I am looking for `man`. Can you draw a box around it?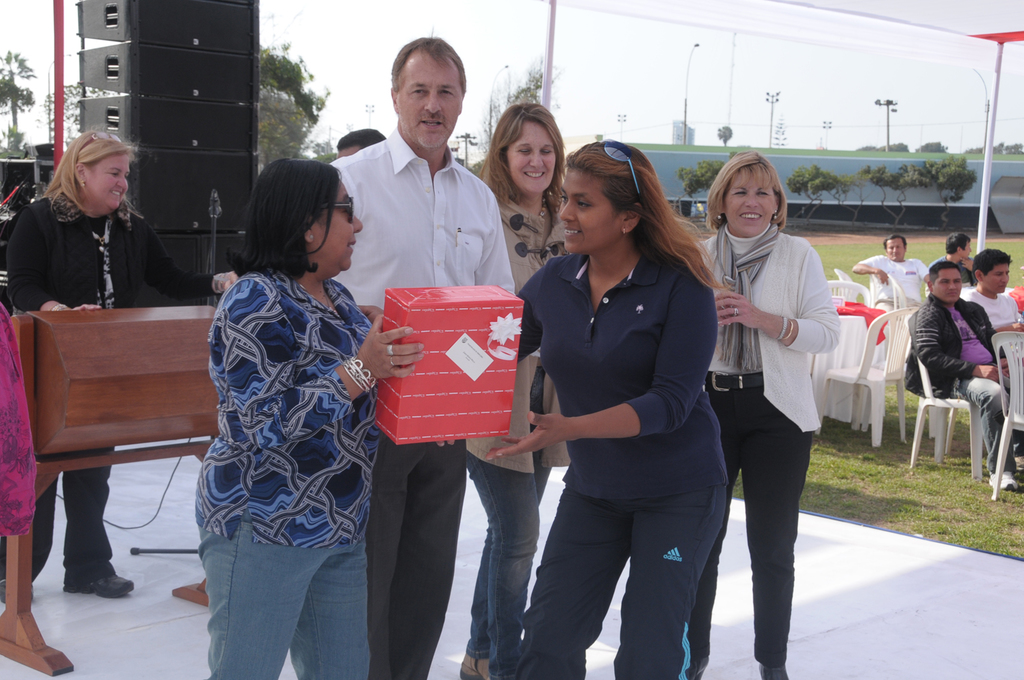
Sure, the bounding box is box=[958, 244, 1023, 335].
